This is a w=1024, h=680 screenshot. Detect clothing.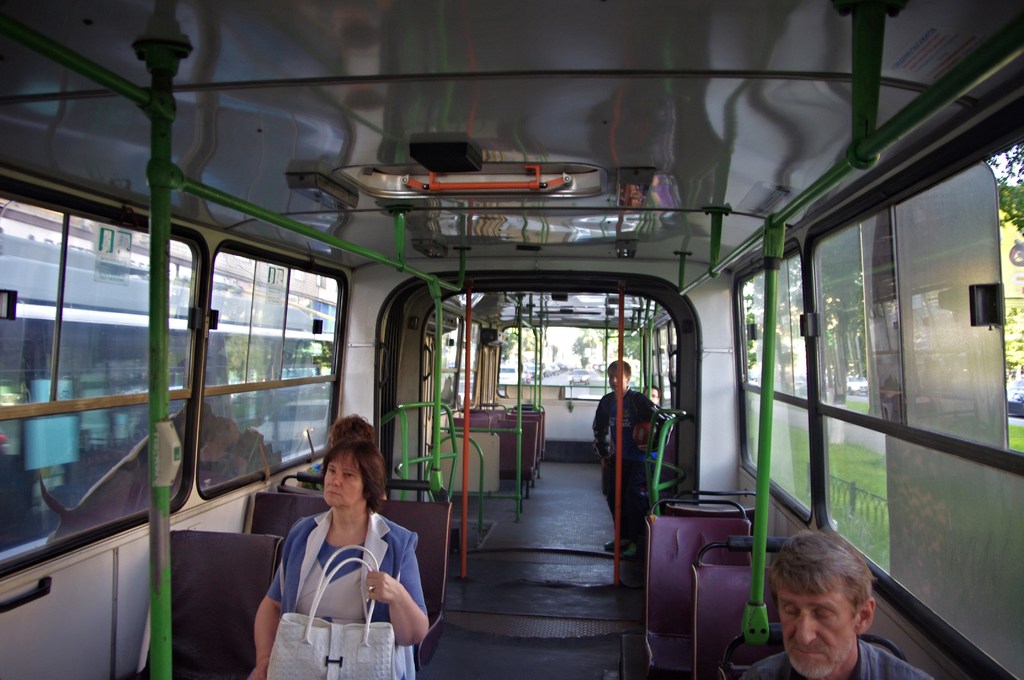
{"x1": 605, "y1": 369, "x2": 667, "y2": 545}.
